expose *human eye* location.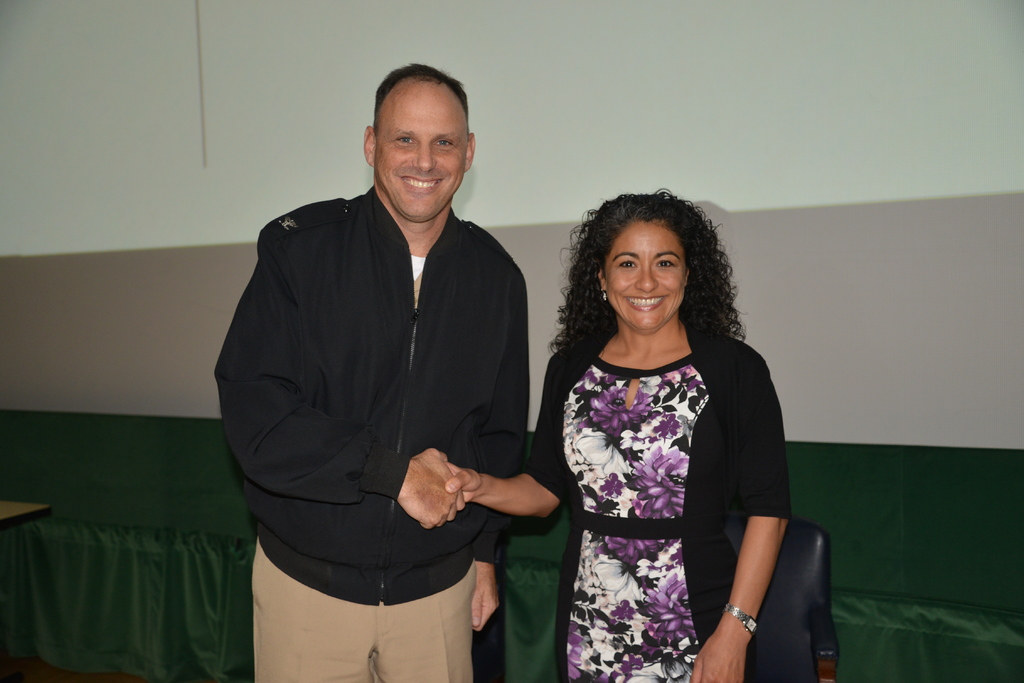
Exposed at l=615, t=254, r=640, b=272.
